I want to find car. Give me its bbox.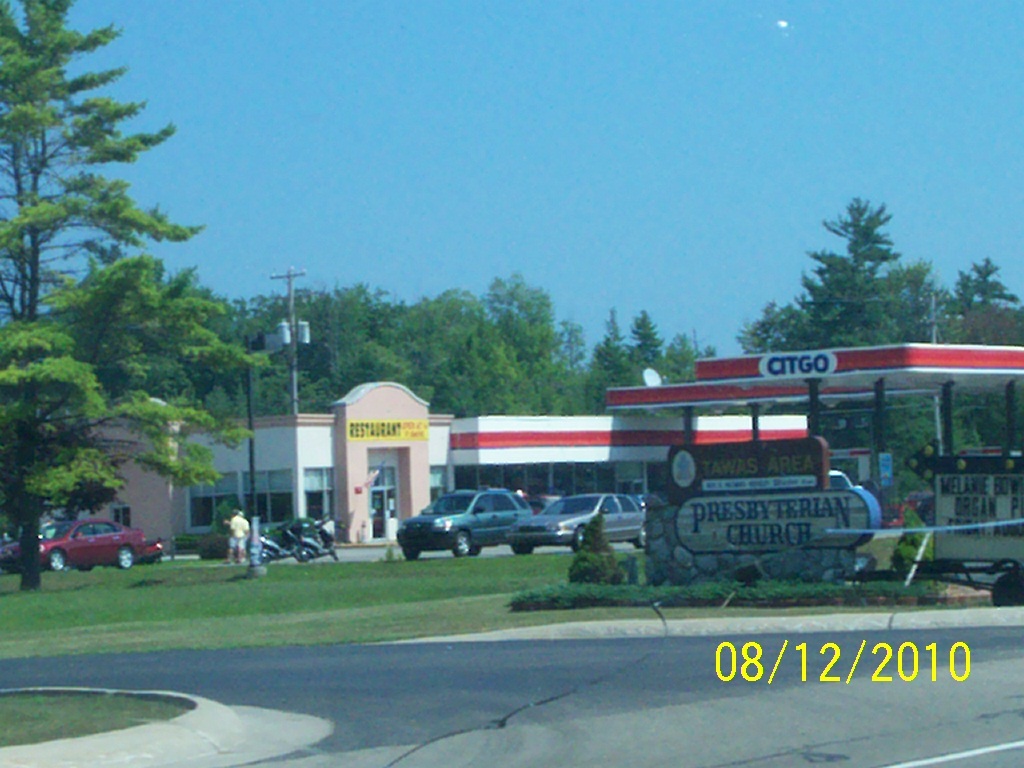
<box>503,492,644,553</box>.
